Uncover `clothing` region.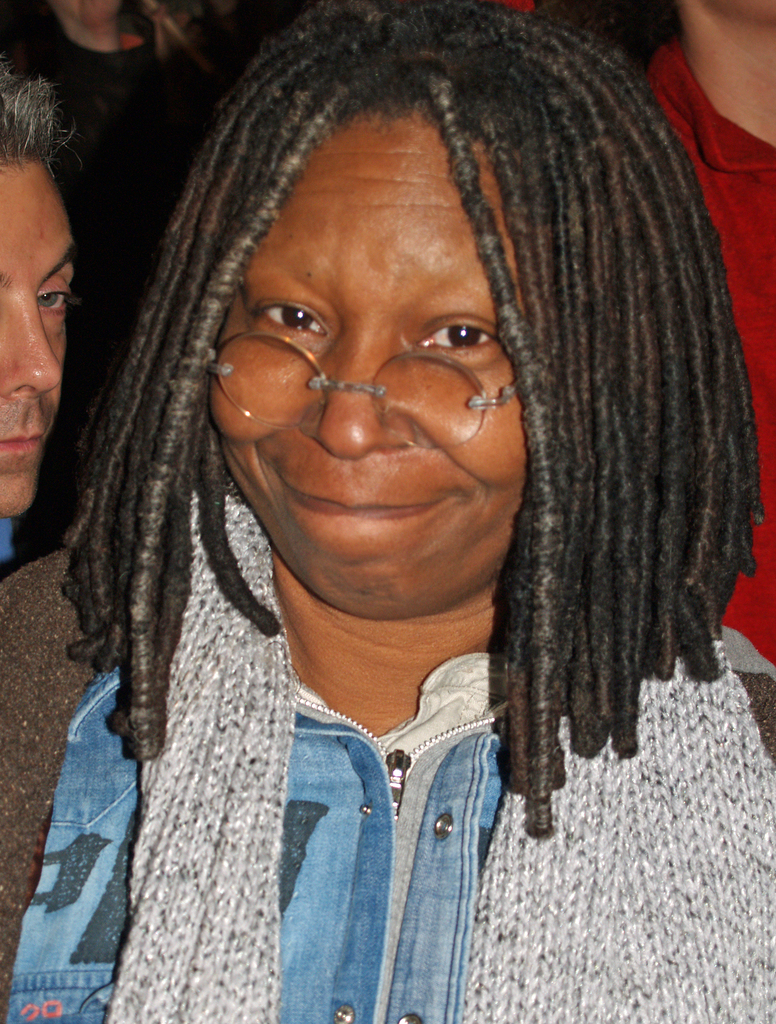
Uncovered: 0,470,775,1023.
